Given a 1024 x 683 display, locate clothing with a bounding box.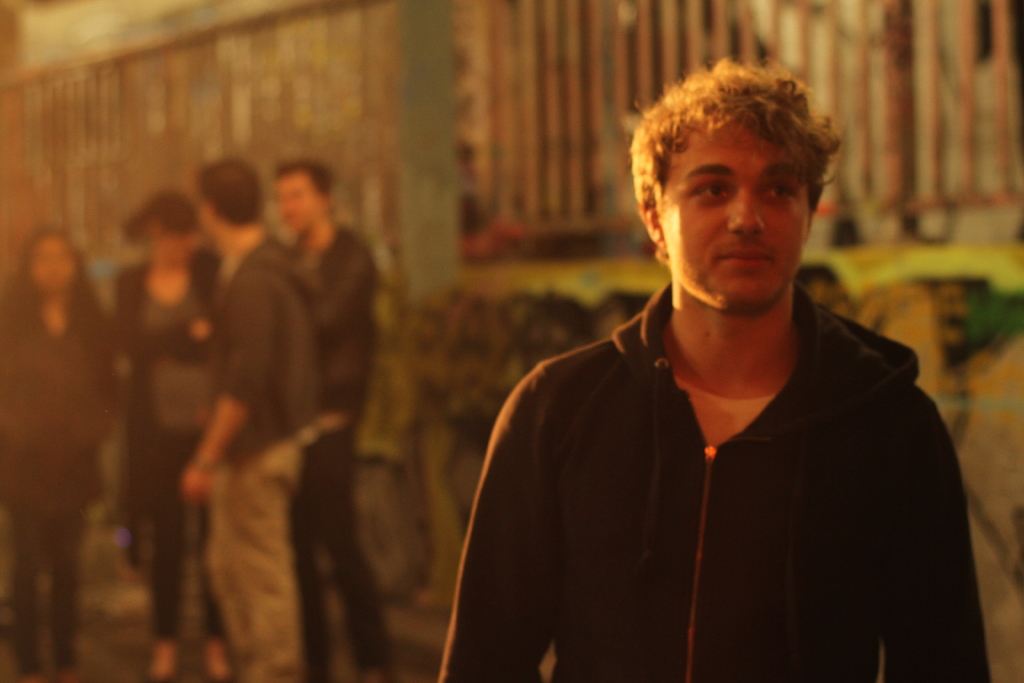
Located: <box>284,219,389,682</box>.
